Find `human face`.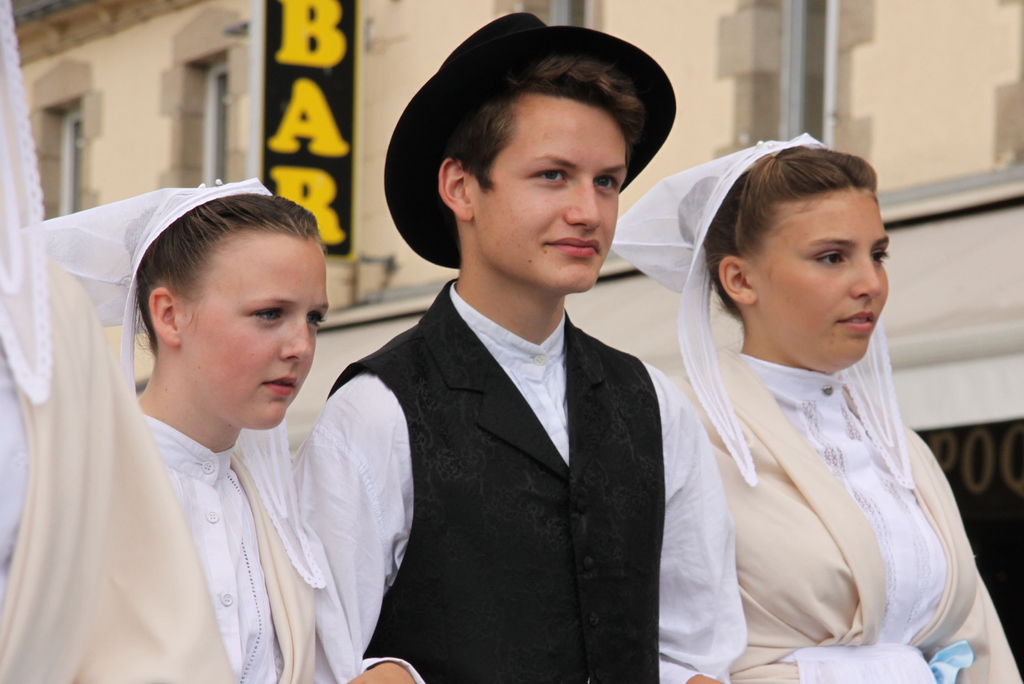
[752,190,892,376].
